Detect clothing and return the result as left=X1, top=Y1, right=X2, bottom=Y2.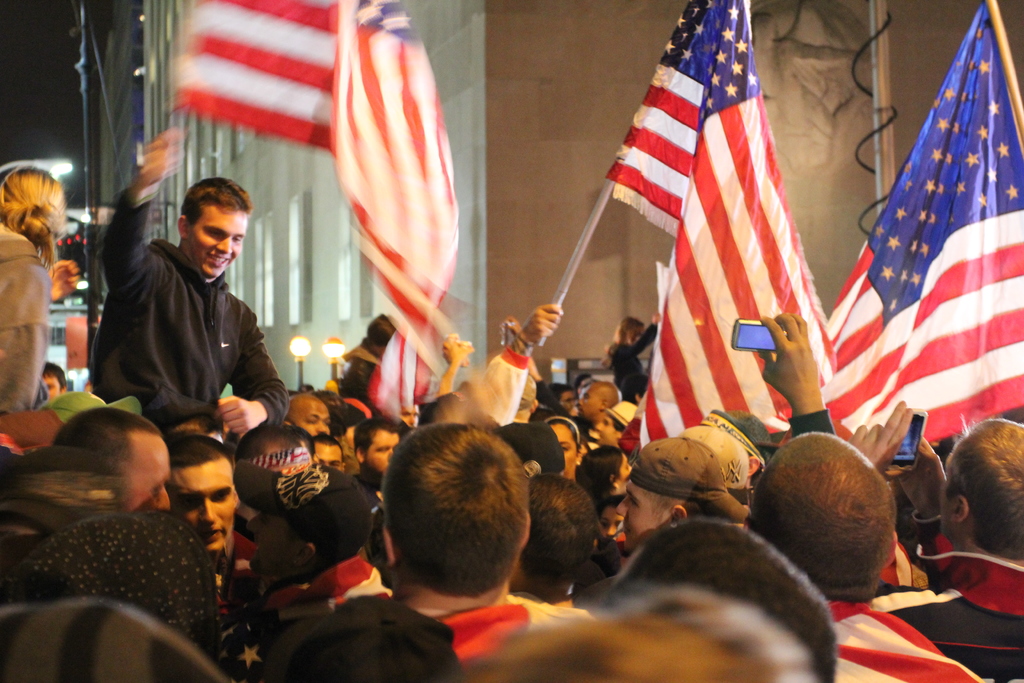
left=220, top=548, right=397, bottom=682.
